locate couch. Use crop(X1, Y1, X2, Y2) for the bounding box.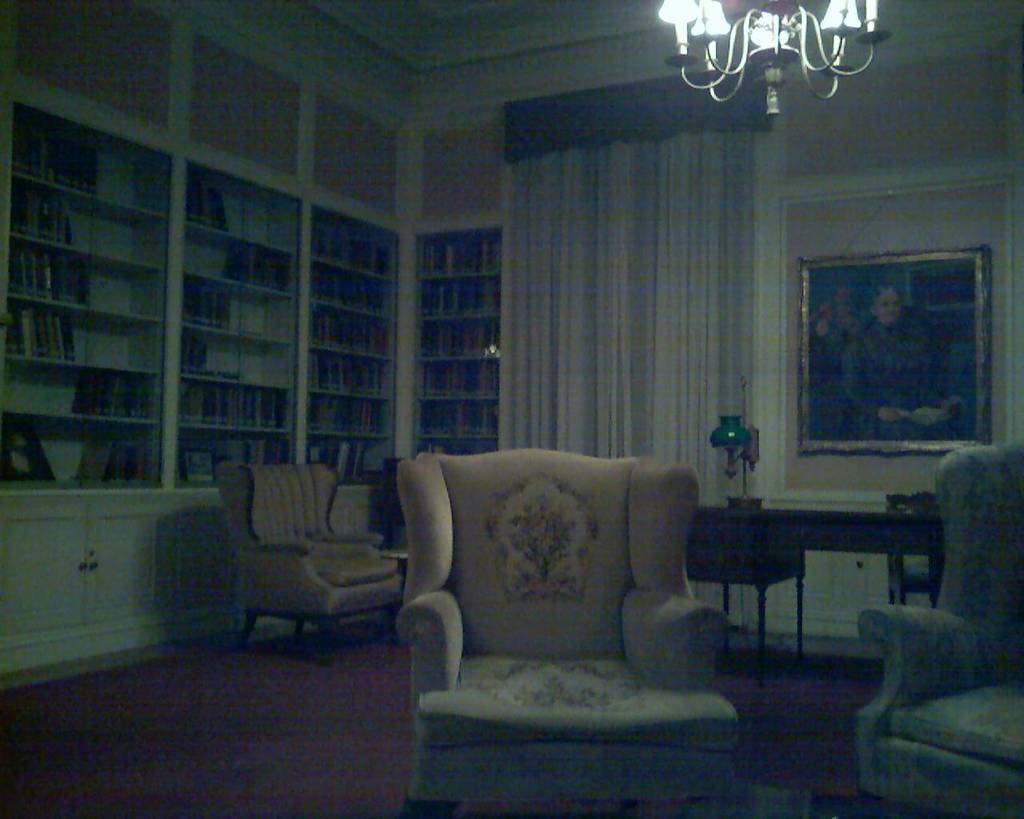
crop(346, 434, 762, 793).
